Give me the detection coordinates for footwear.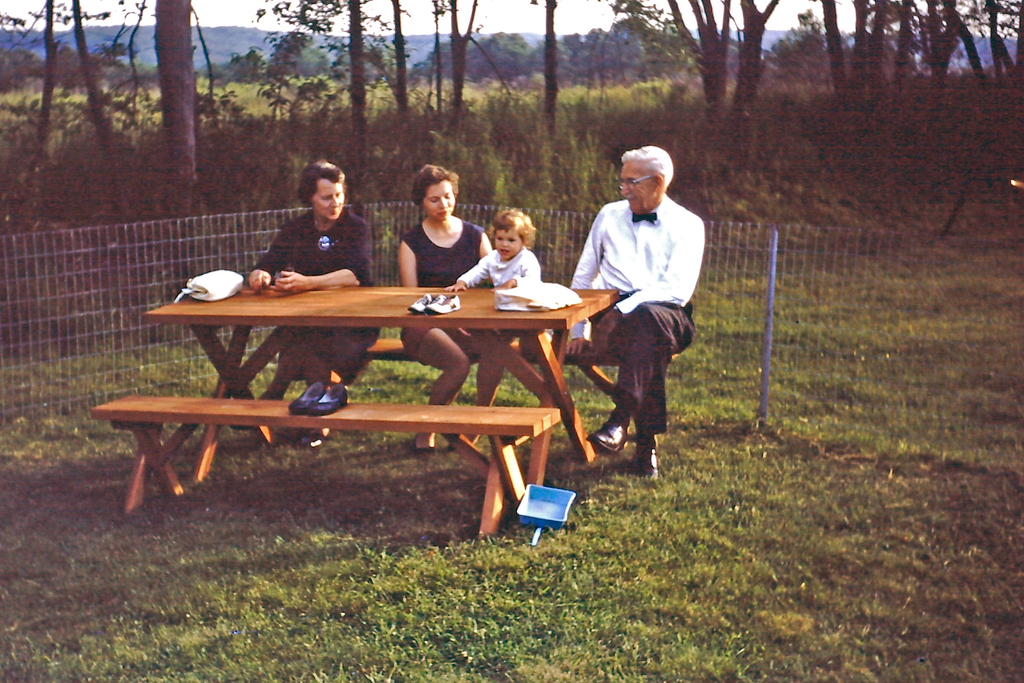
409 431 436 453.
